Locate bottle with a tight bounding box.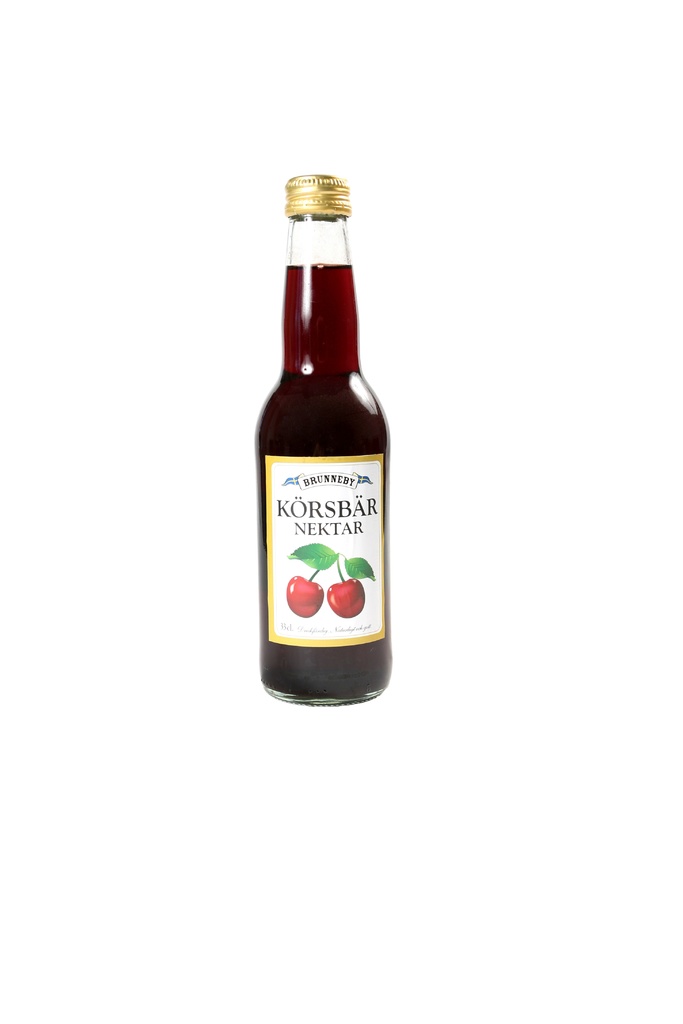
242 156 406 721.
